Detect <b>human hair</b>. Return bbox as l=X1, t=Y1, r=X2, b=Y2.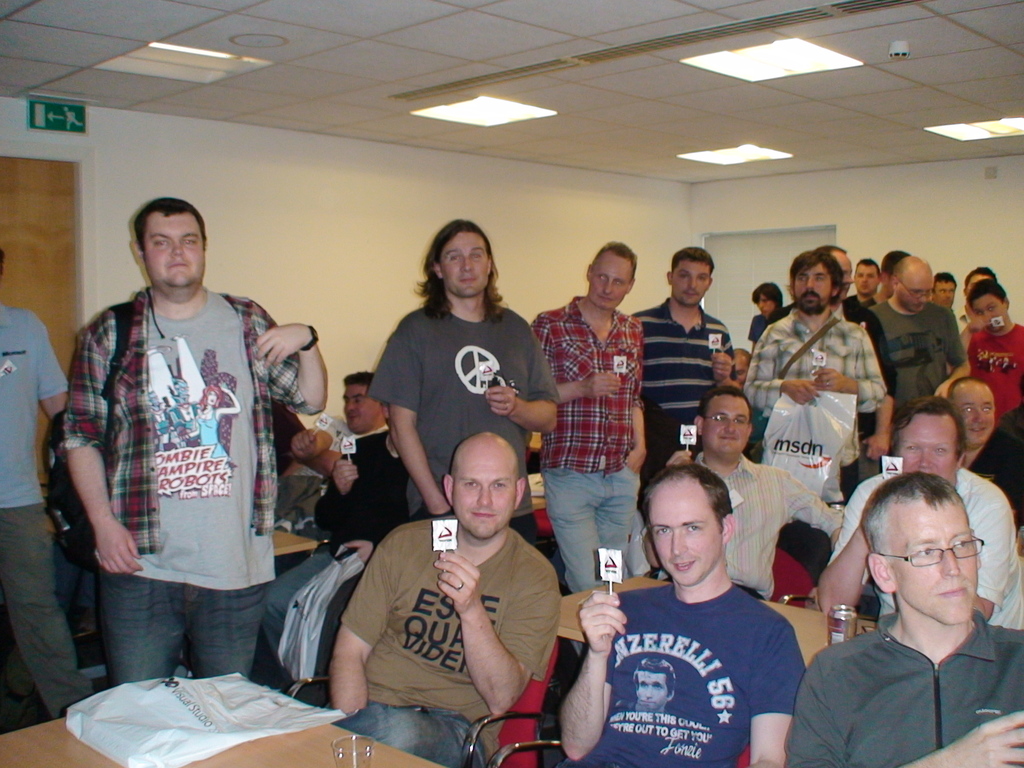
l=967, t=281, r=1007, b=308.
